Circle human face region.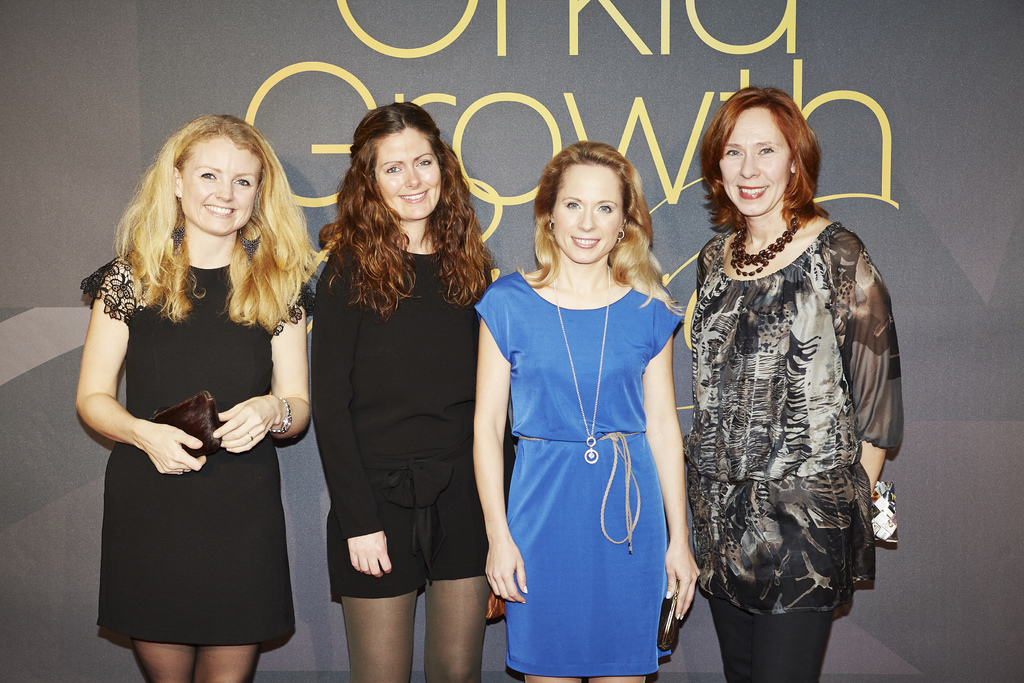
Region: (left=551, top=161, right=620, bottom=263).
